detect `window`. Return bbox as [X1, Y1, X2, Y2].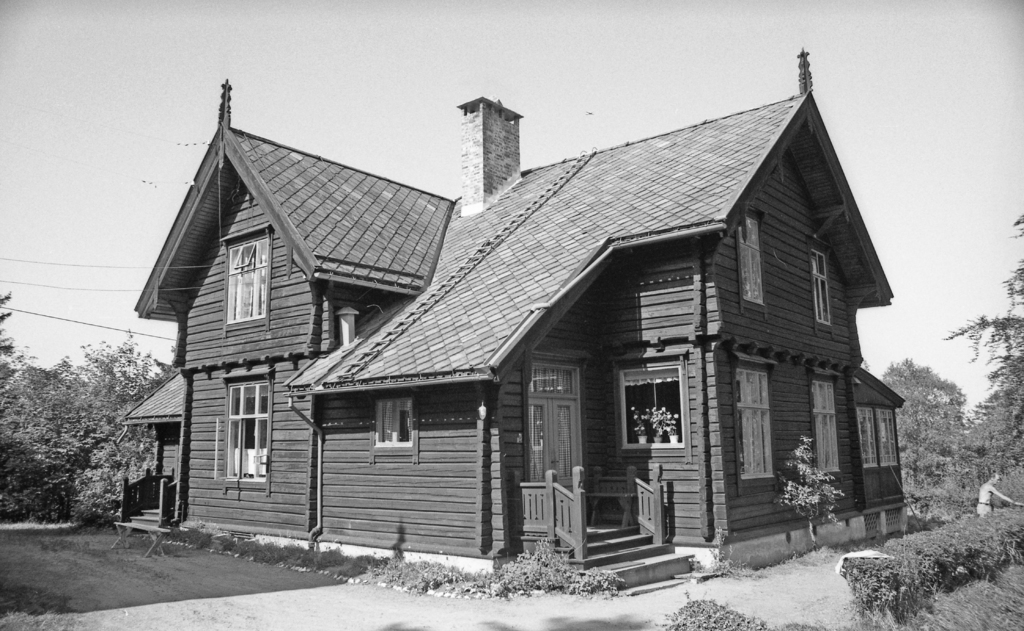
[808, 245, 835, 325].
